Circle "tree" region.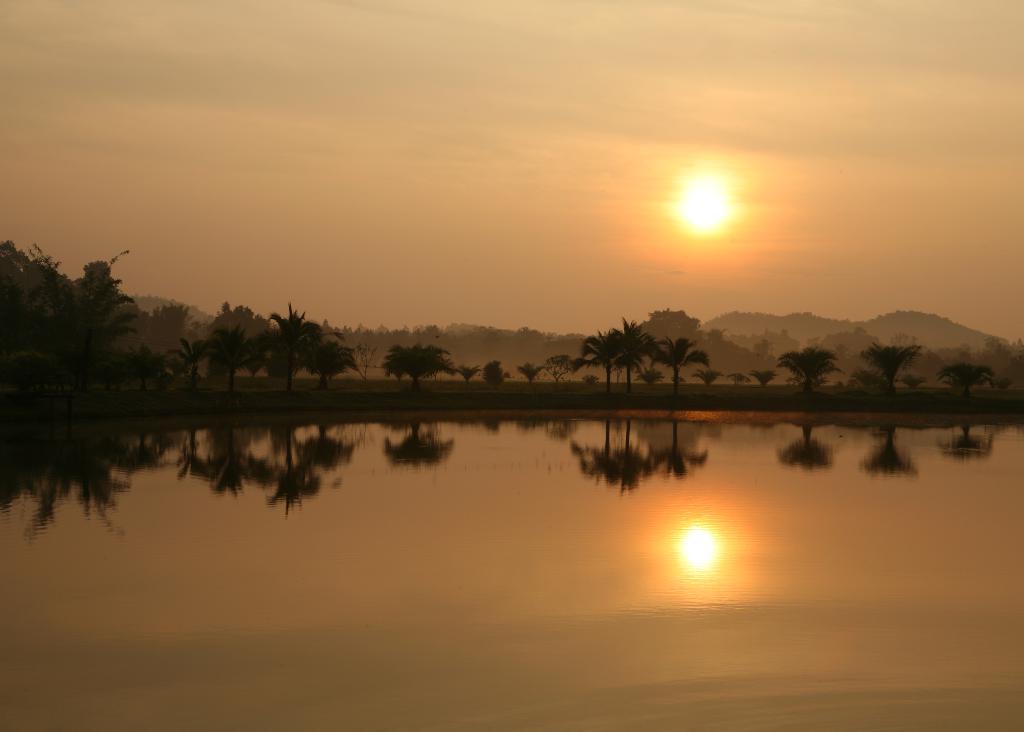
Region: bbox=[772, 345, 844, 392].
